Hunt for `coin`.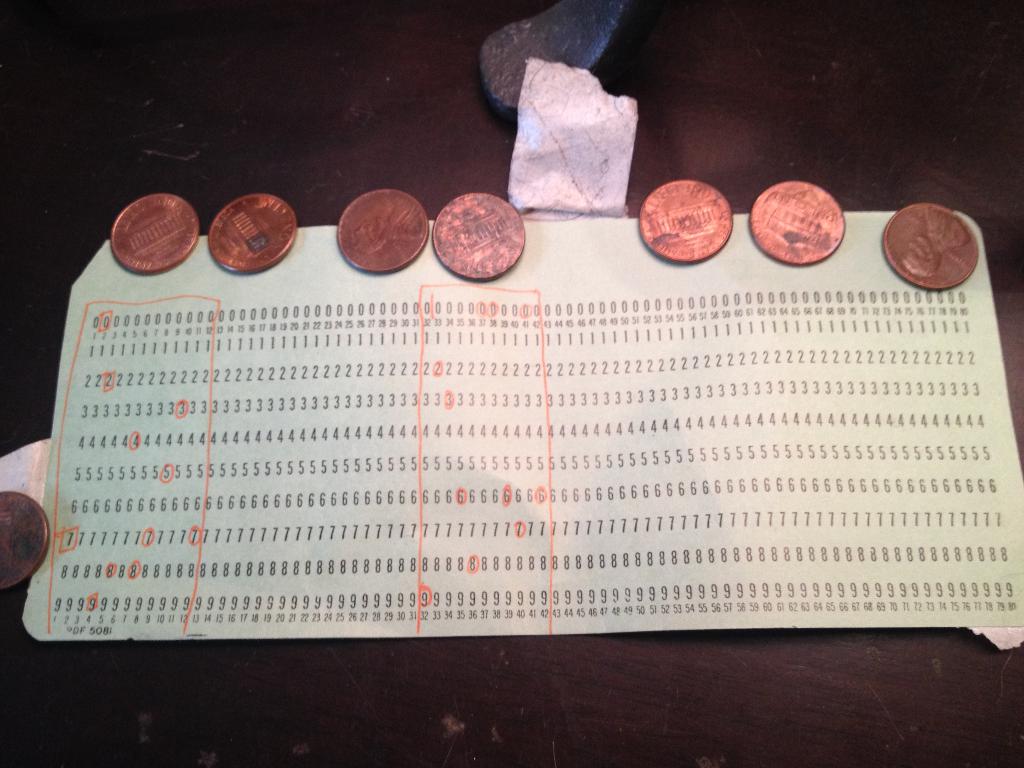
Hunted down at <region>886, 202, 978, 289</region>.
